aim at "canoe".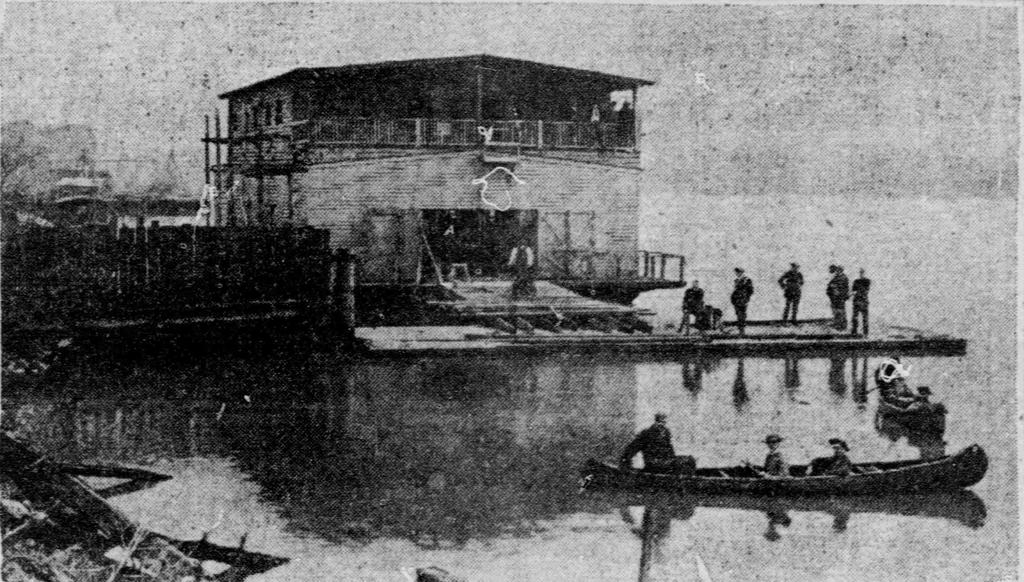
Aimed at <box>582,442,990,496</box>.
